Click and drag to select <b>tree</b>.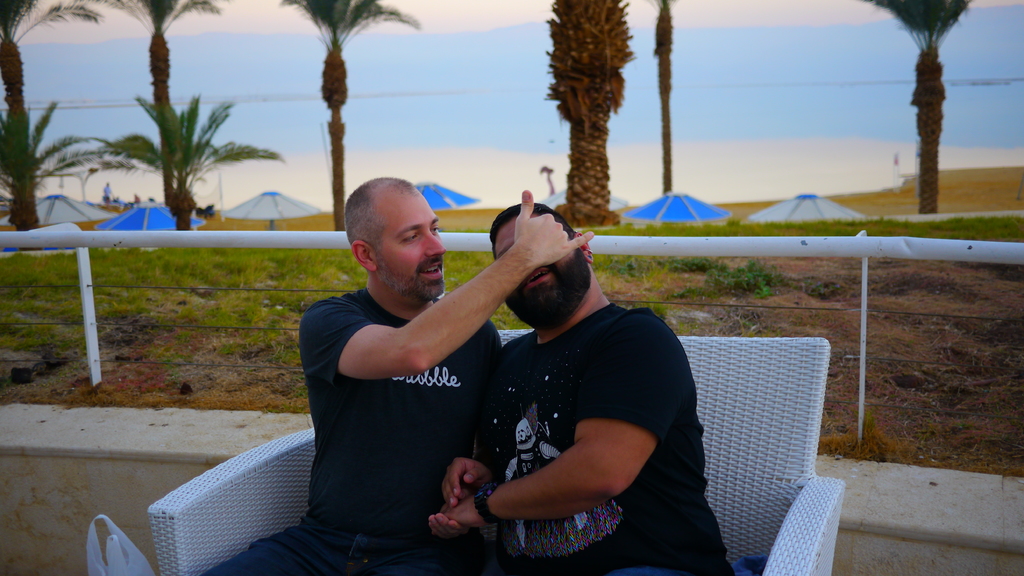
Selection: select_region(282, 0, 425, 237).
